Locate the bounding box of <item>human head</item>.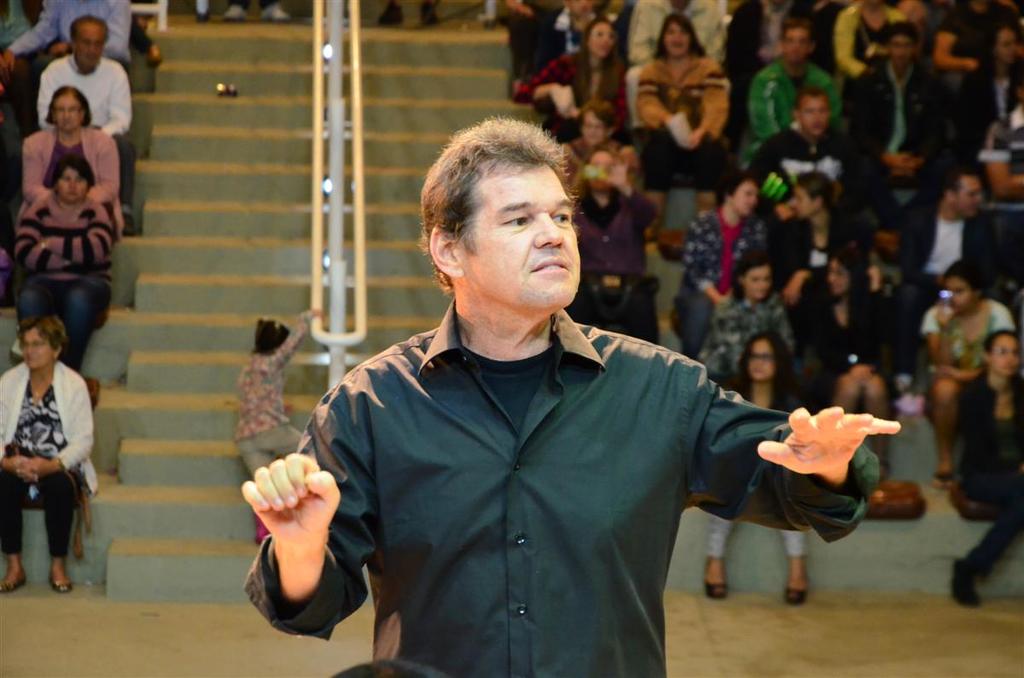
Bounding box: detection(583, 20, 619, 58).
